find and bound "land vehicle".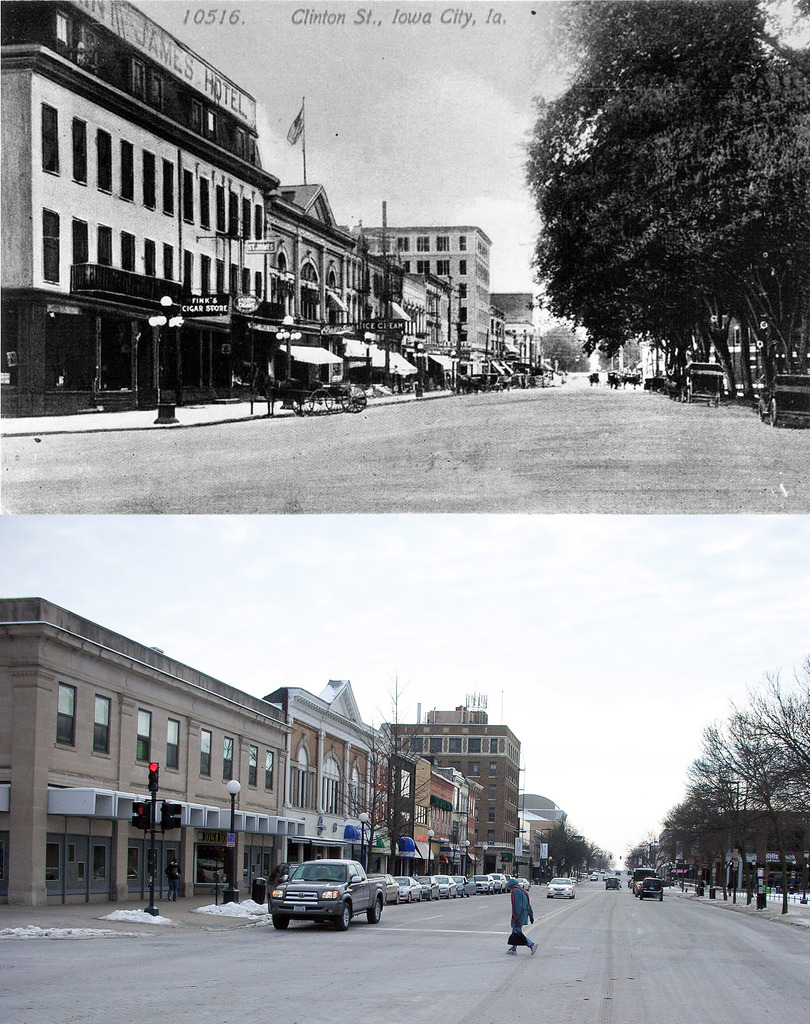
Bound: [474, 874, 496, 892].
